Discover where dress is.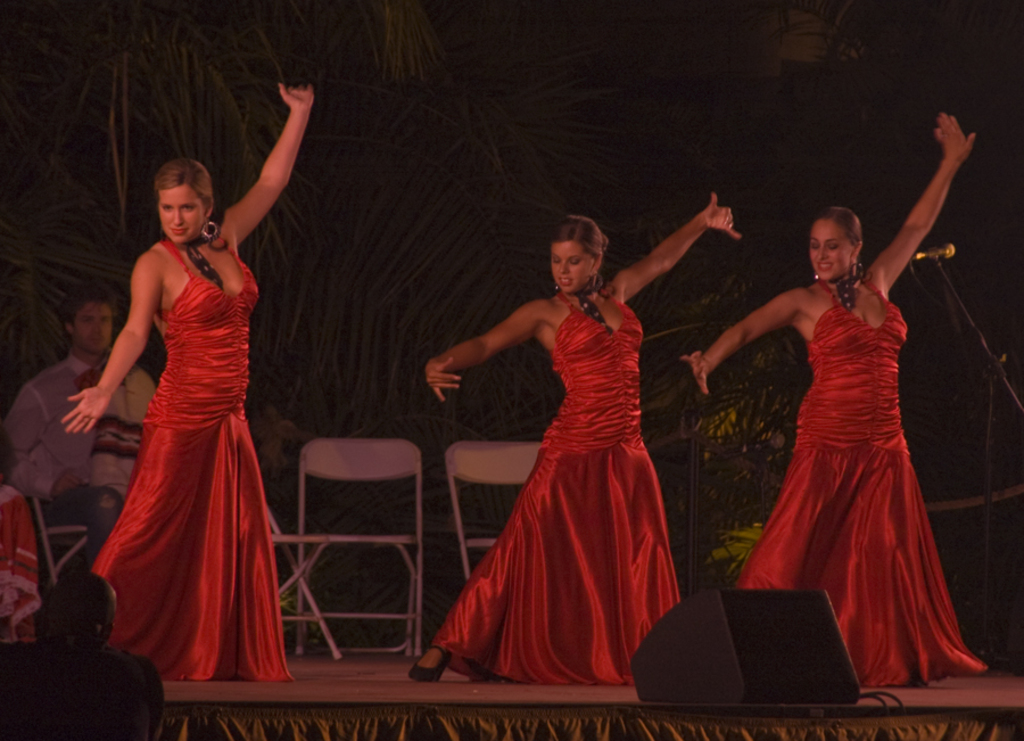
Discovered at (left=732, top=273, right=983, bottom=691).
